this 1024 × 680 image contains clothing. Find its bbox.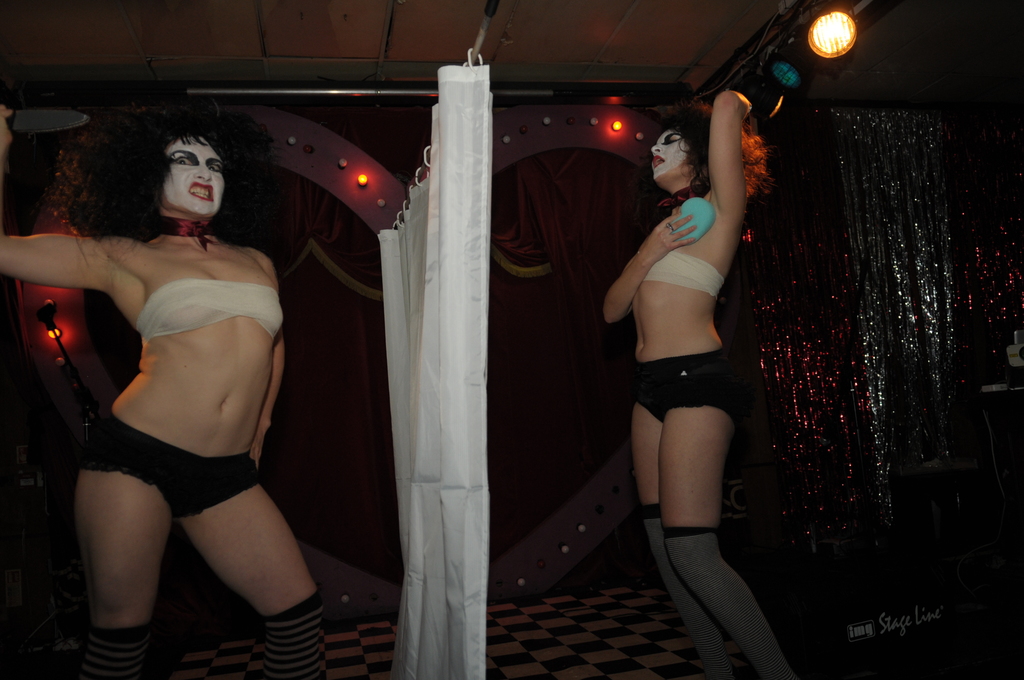
bbox=[133, 280, 285, 339].
